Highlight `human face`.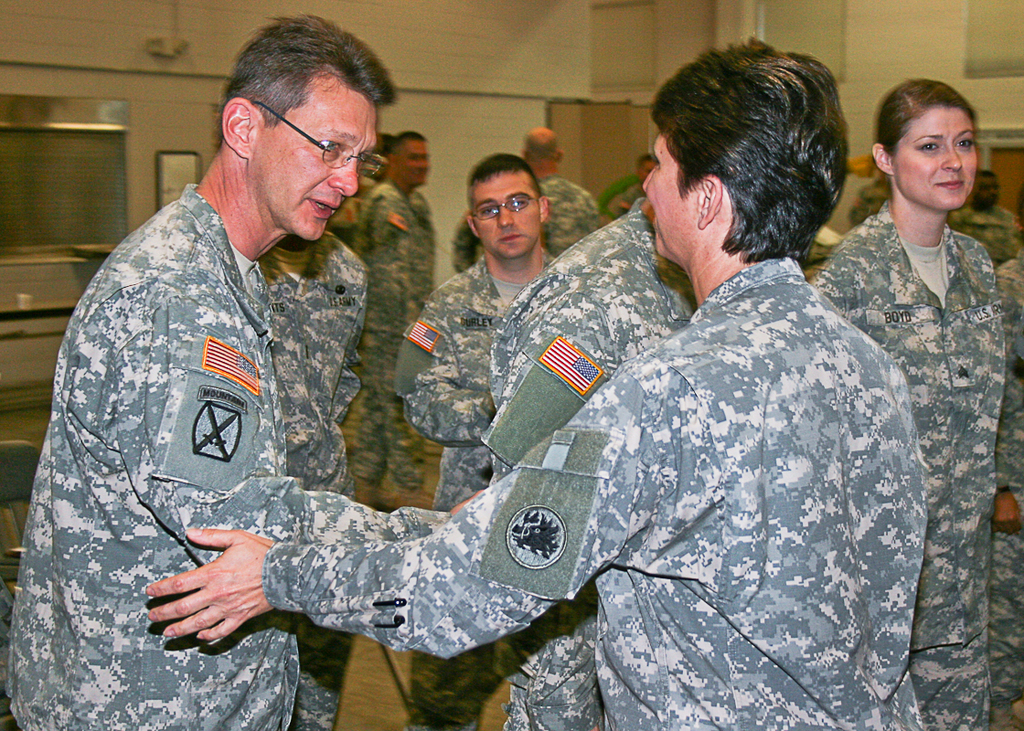
Highlighted region: left=981, top=175, right=1002, bottom=206.
